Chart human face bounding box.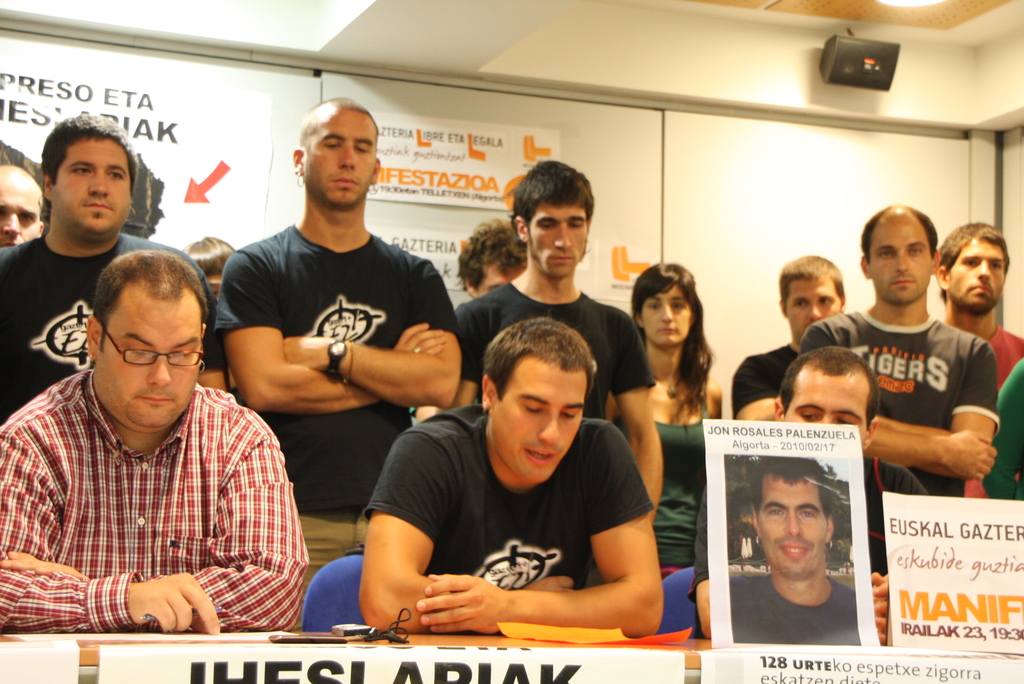
Charted: bbox=[950, 236, 1002, 313].
